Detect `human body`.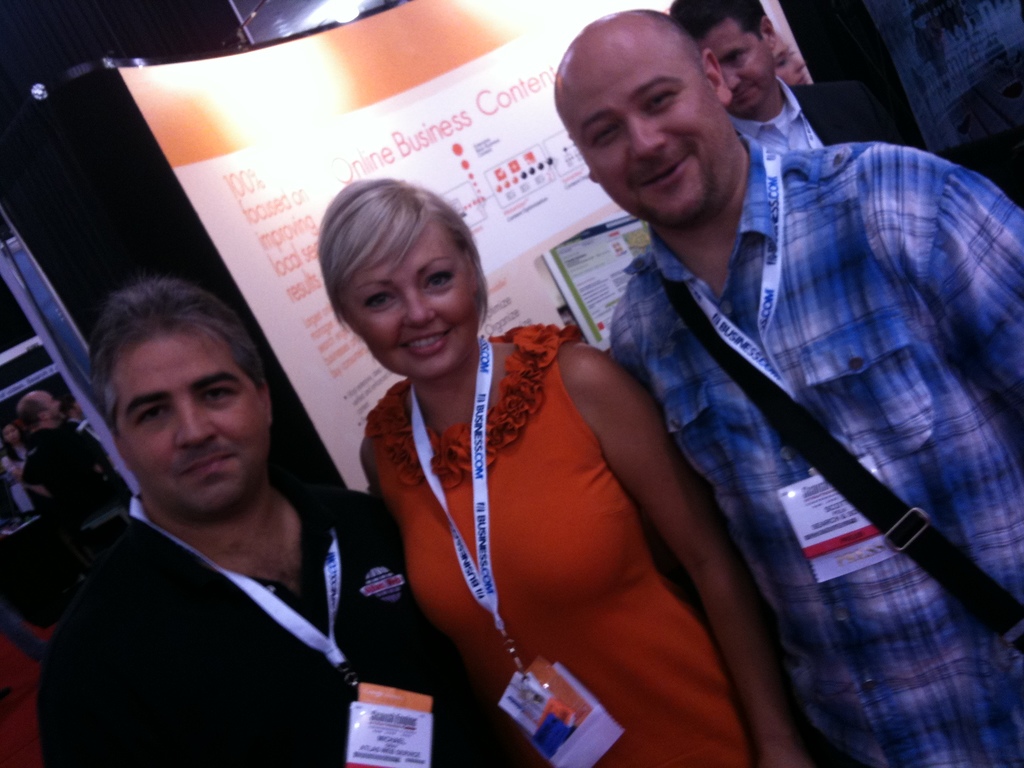
Detected at (left=39, top=287, right=374, bottom=760).
